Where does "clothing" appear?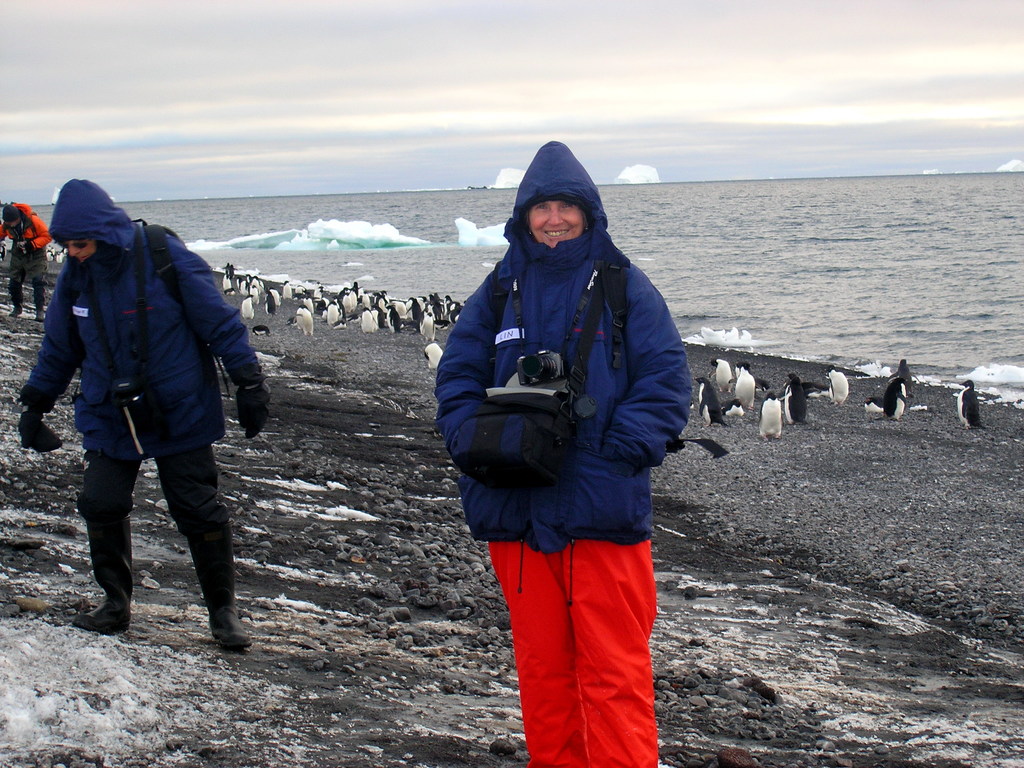
Appears at bbox=(0, 207, 50, 311).
